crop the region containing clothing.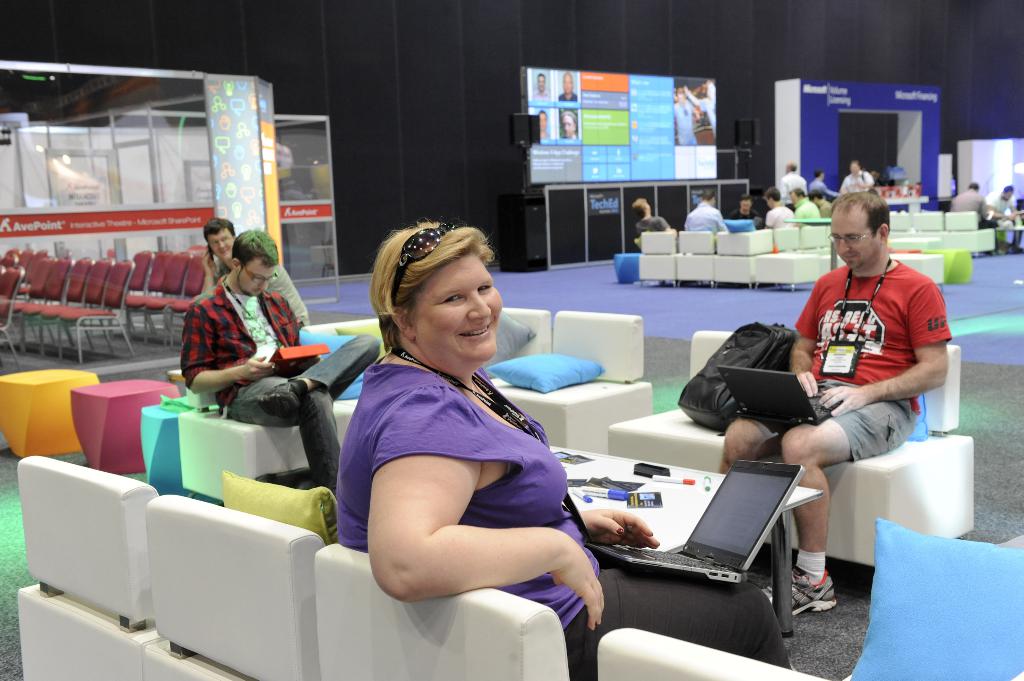
Crop region: [left=215, top=254, right=316, bottom=329].
